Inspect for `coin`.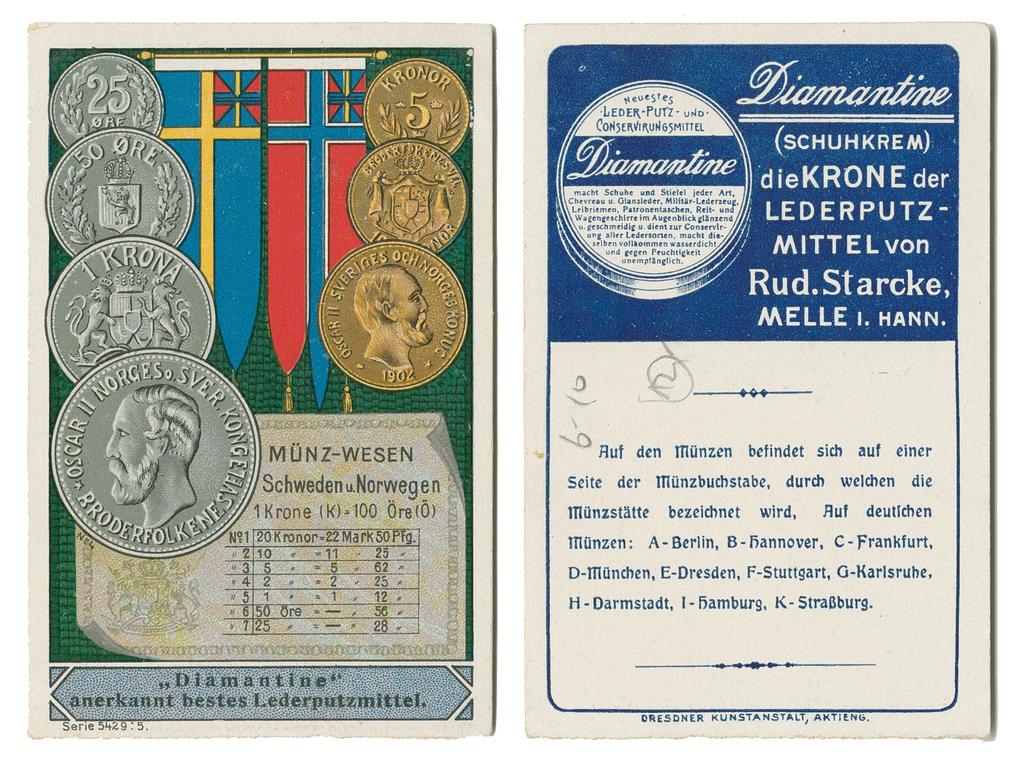
Inspection: bbox=(50, 53, 167, 149).
